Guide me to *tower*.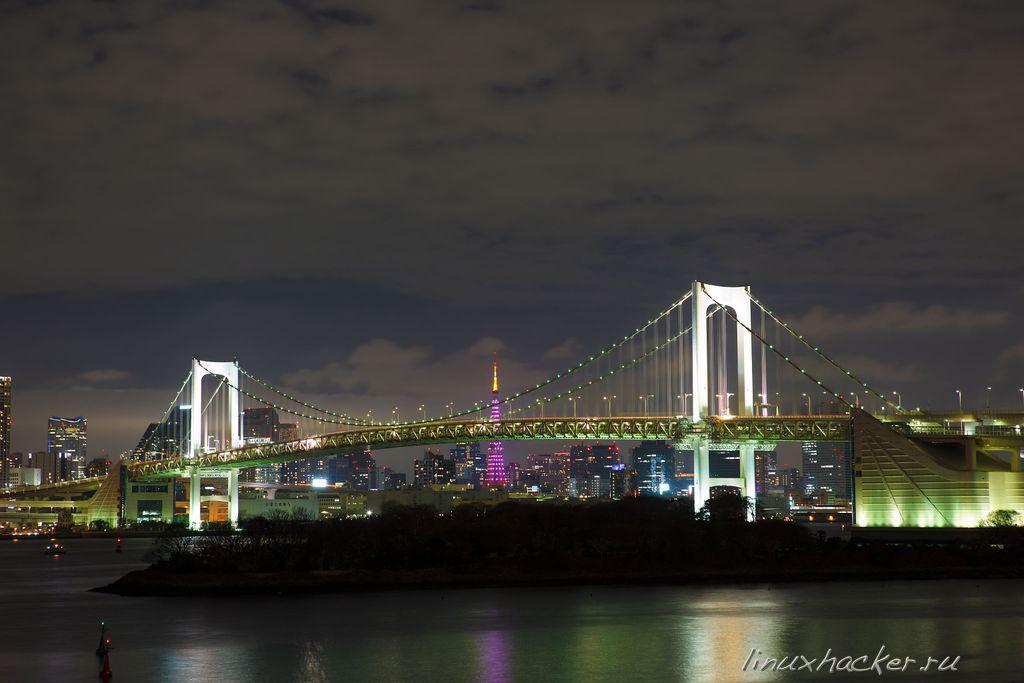
Guidance: box(283, 413, 311, 498).
